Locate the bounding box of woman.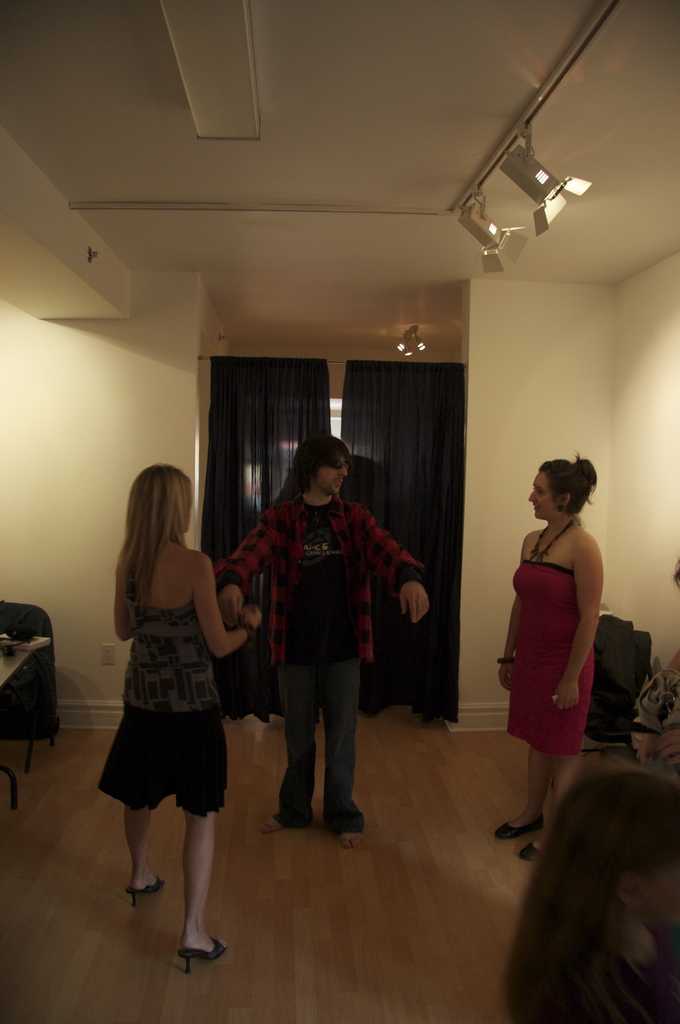
Bounding box: (x1=492, y1=445, x2=599, y2=865).
